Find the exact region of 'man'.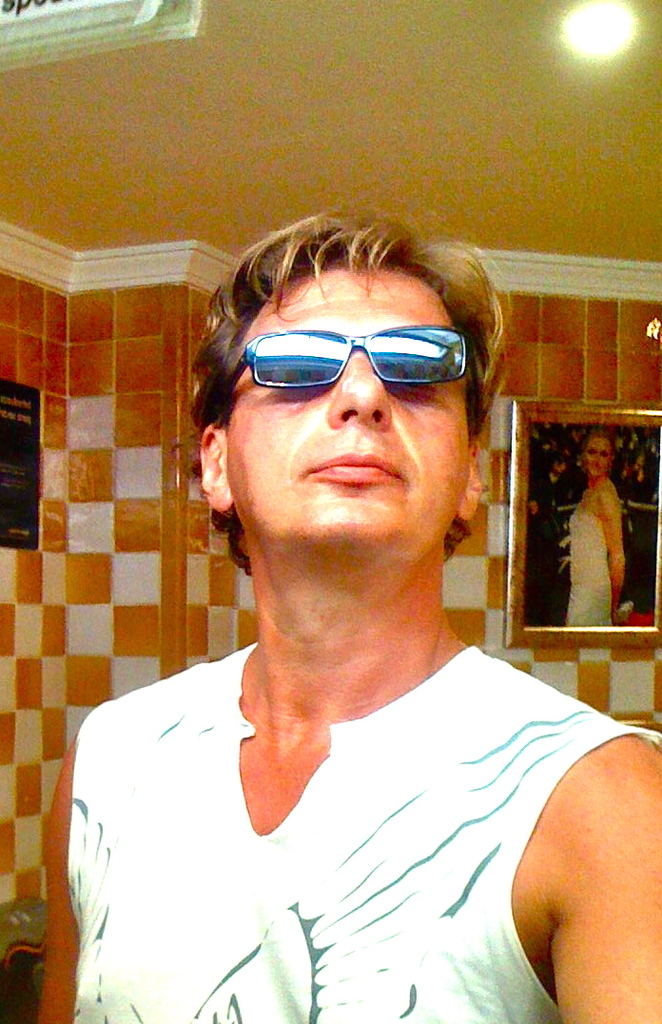
Exact region: (65,215,619,937).
